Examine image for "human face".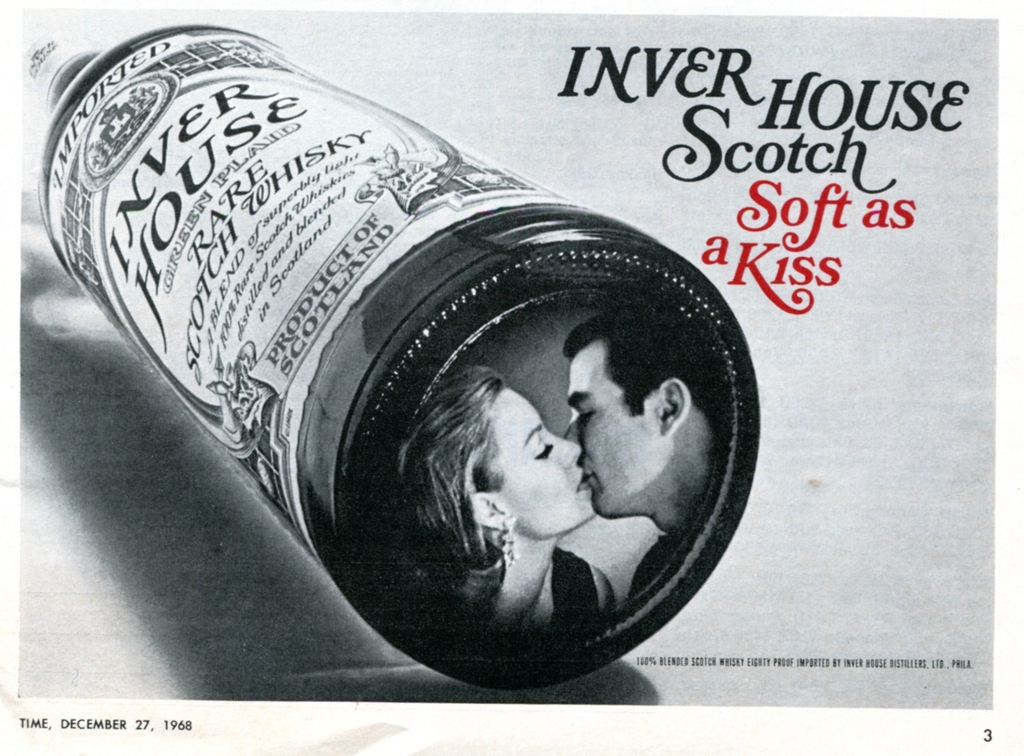
Examination result: [488, 388, 595, 534].
